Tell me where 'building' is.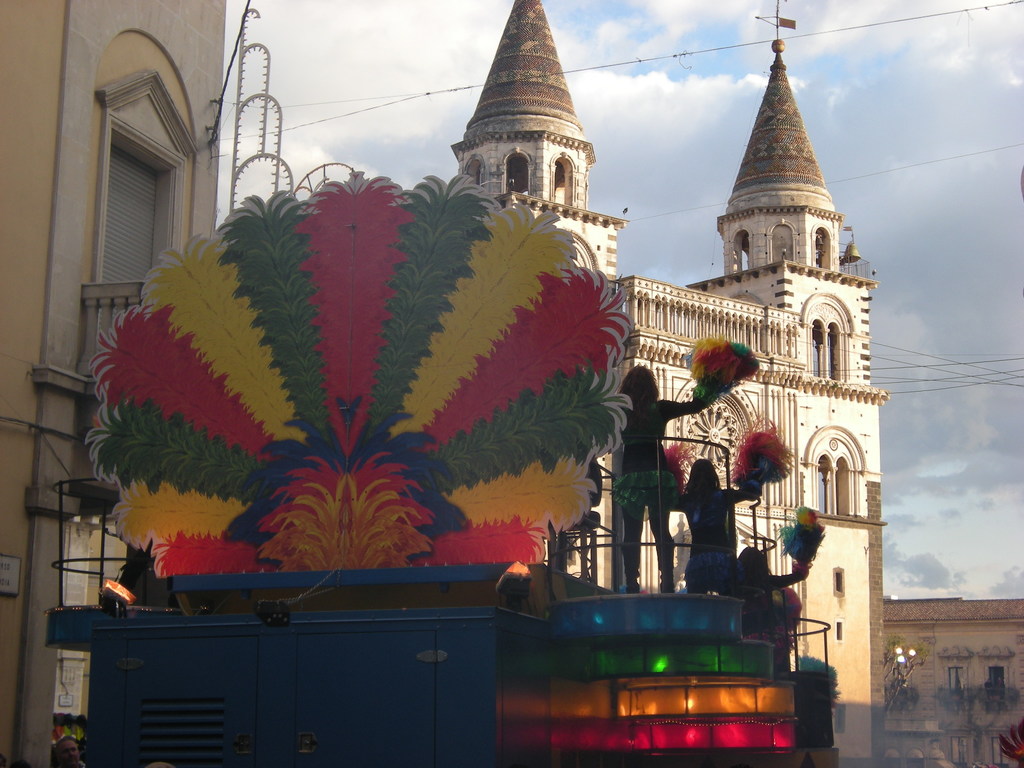
'building' is at <box>0,0,223,767</box>.
